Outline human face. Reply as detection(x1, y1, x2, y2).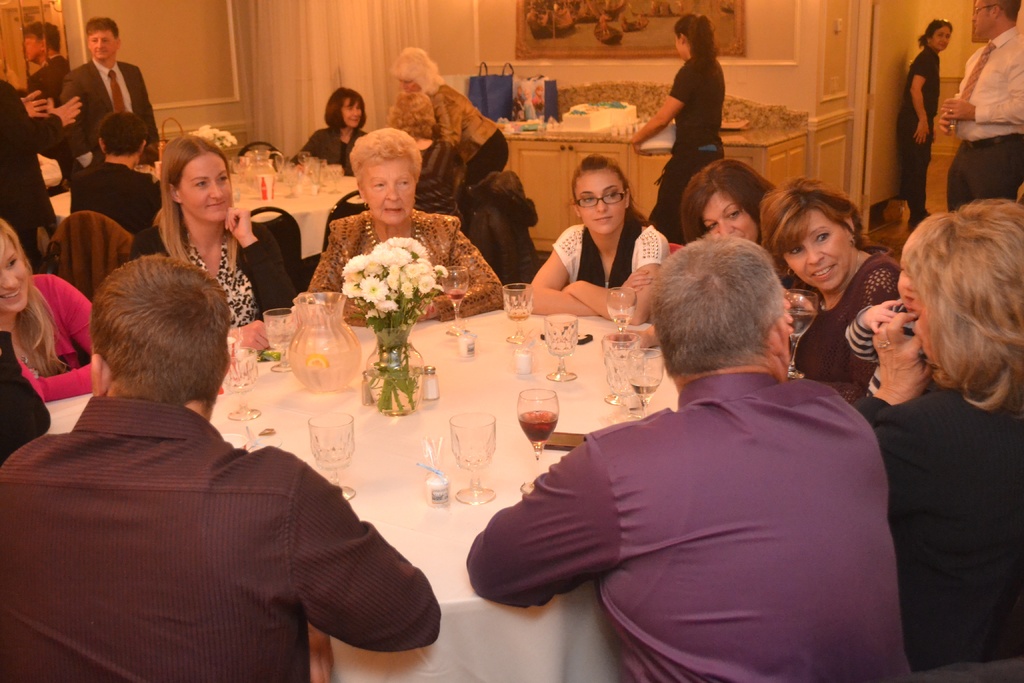
detection(677, 35, 685, 54).
